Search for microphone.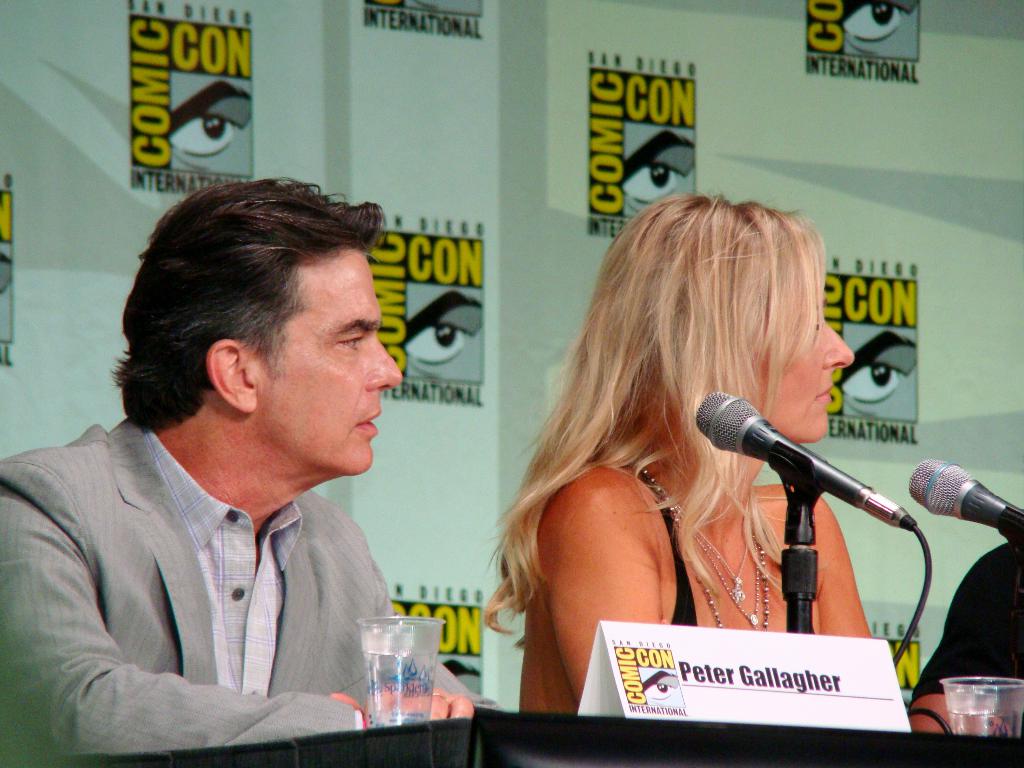
Found at left=907, top=451, right=1023, bottom=548.
